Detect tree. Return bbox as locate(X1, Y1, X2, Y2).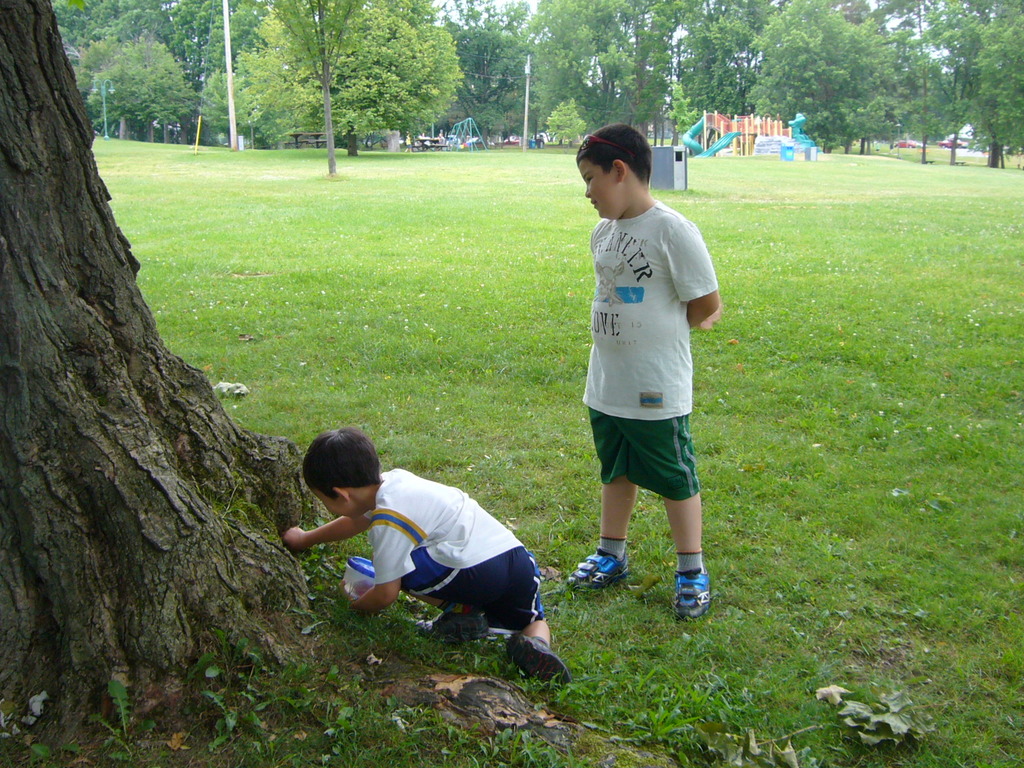
locate(18, 54, 287, 669).
